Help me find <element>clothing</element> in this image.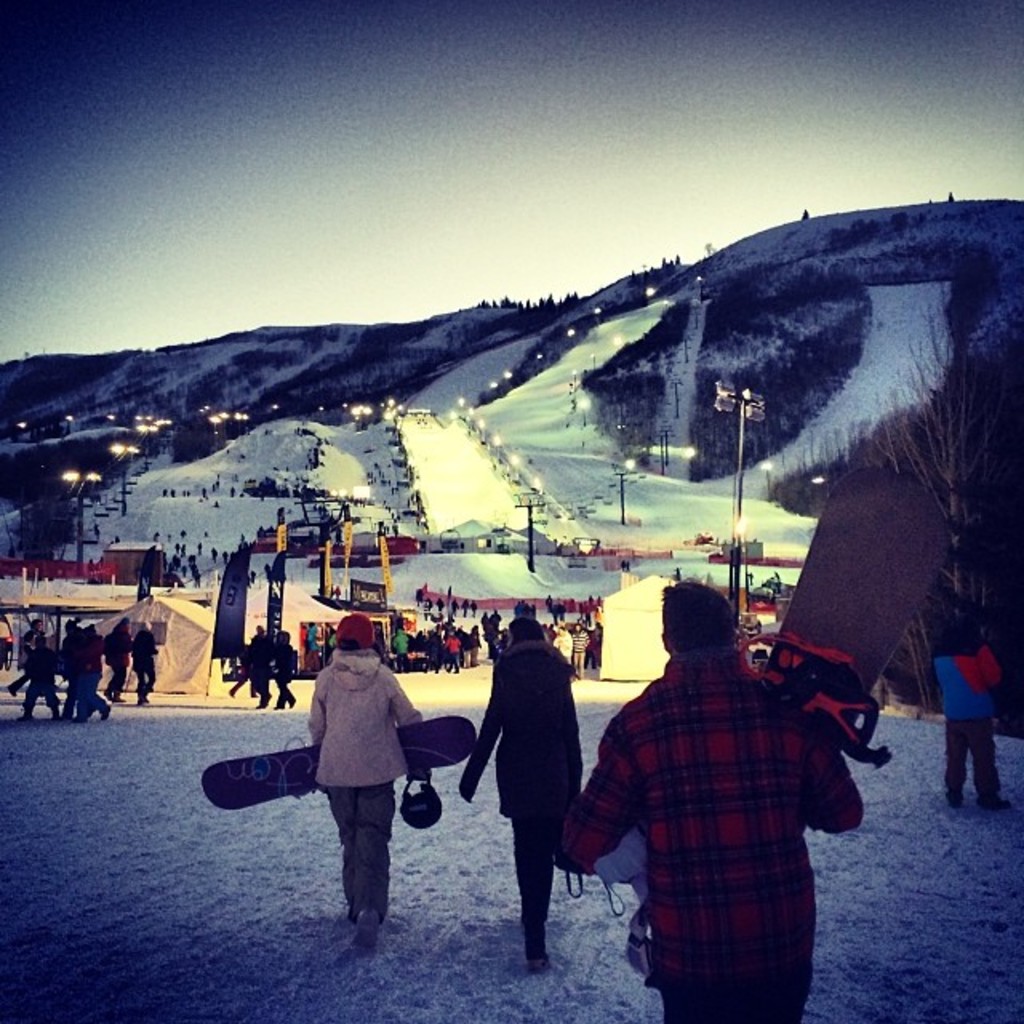
Found it: pyautogui.locateOnScreen(582, 579, 853, 1003).
